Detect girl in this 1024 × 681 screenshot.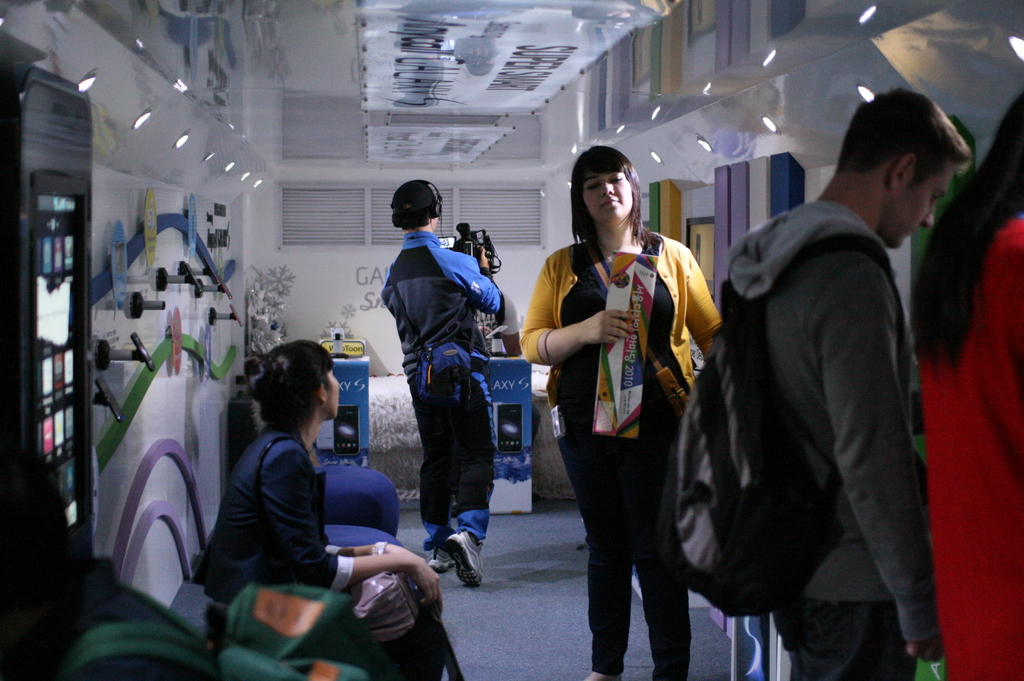
Detection: select_region(525, 144, 724, 680).
